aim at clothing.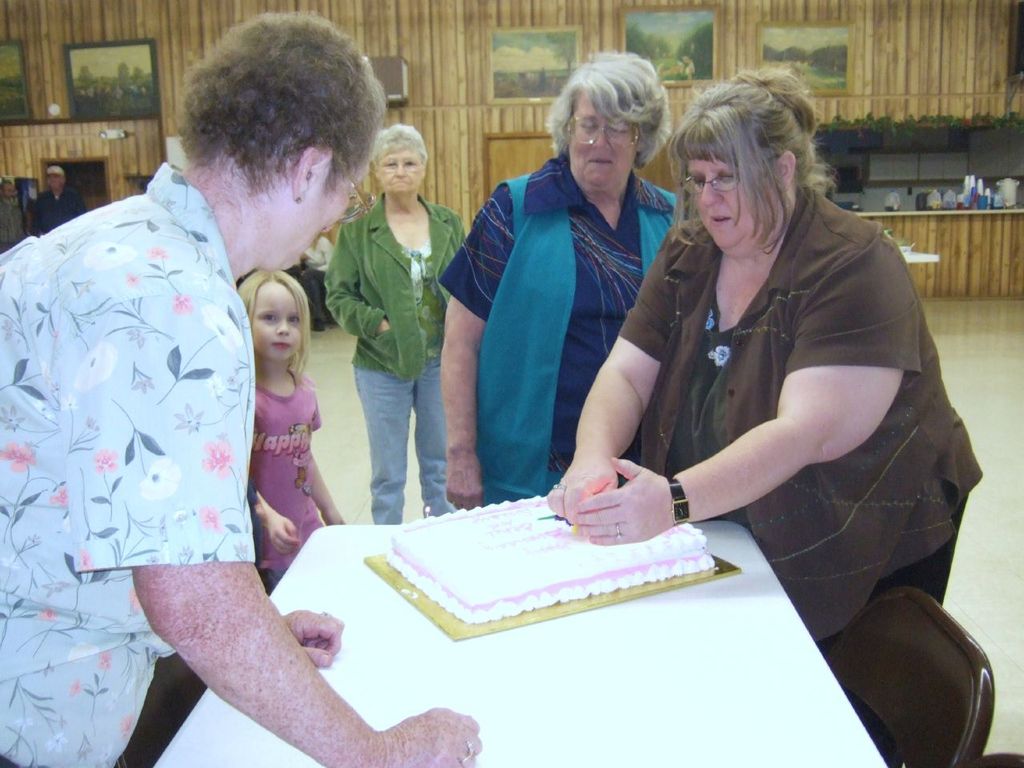
Aimed at box=[250, 374, 330, 598].
